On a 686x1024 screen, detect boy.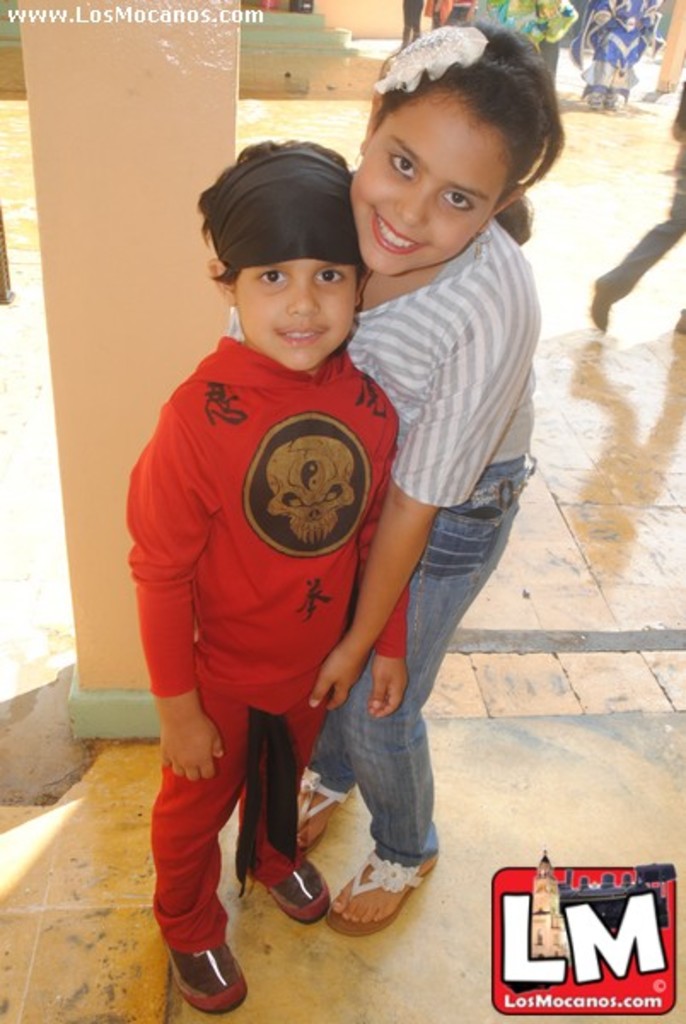
x1=126, y1=94, x2=457, y2=927.
